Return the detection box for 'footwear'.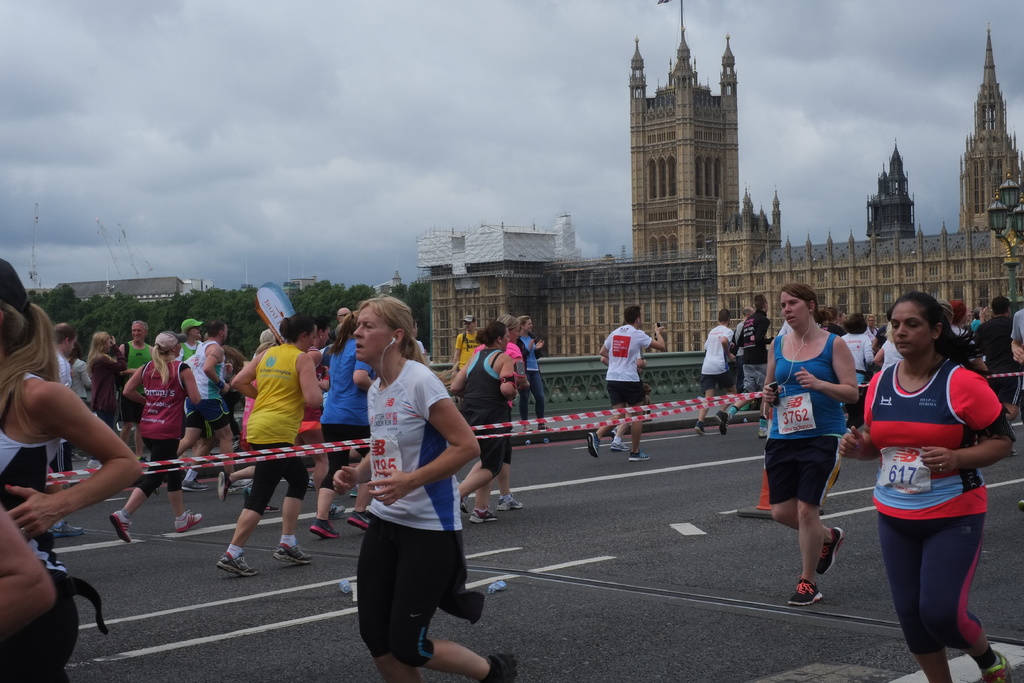
584/428/600/458.
